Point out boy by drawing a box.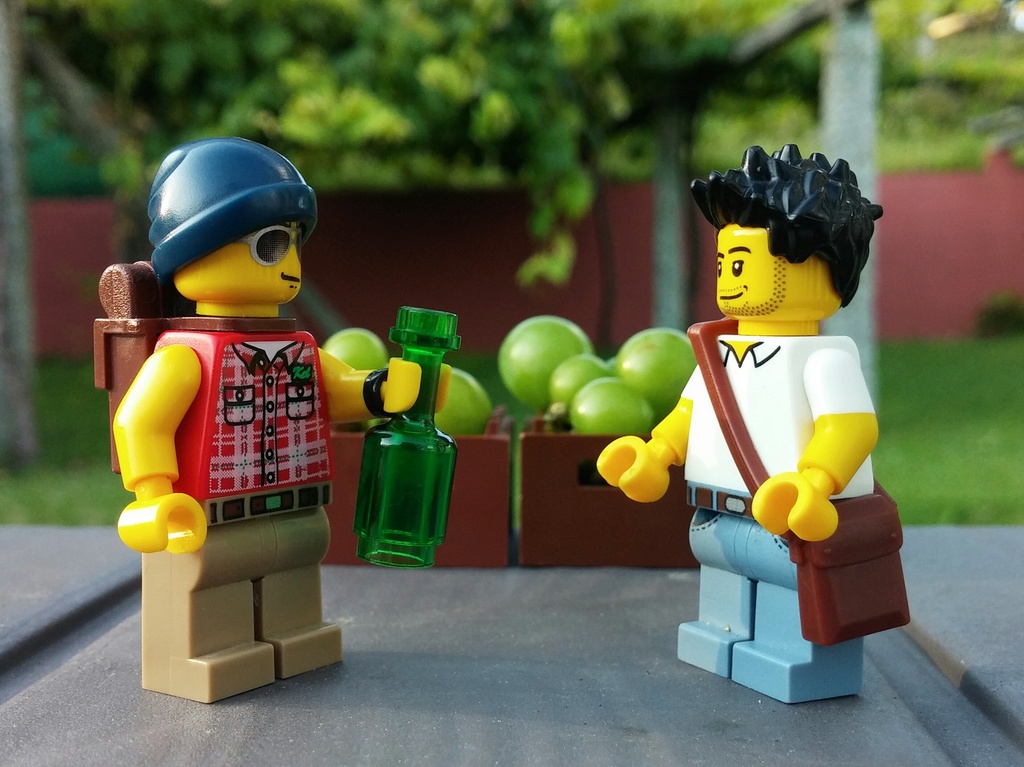
[87,138,425,711].
